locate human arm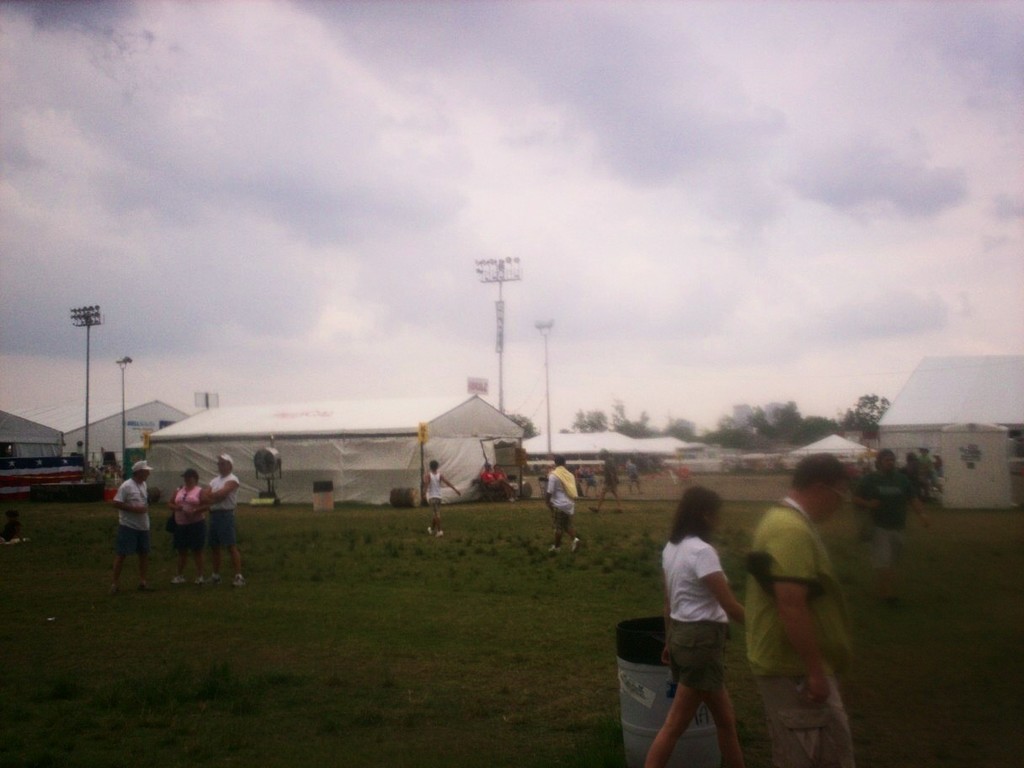
bbox=[772, 553, 840, 717]
